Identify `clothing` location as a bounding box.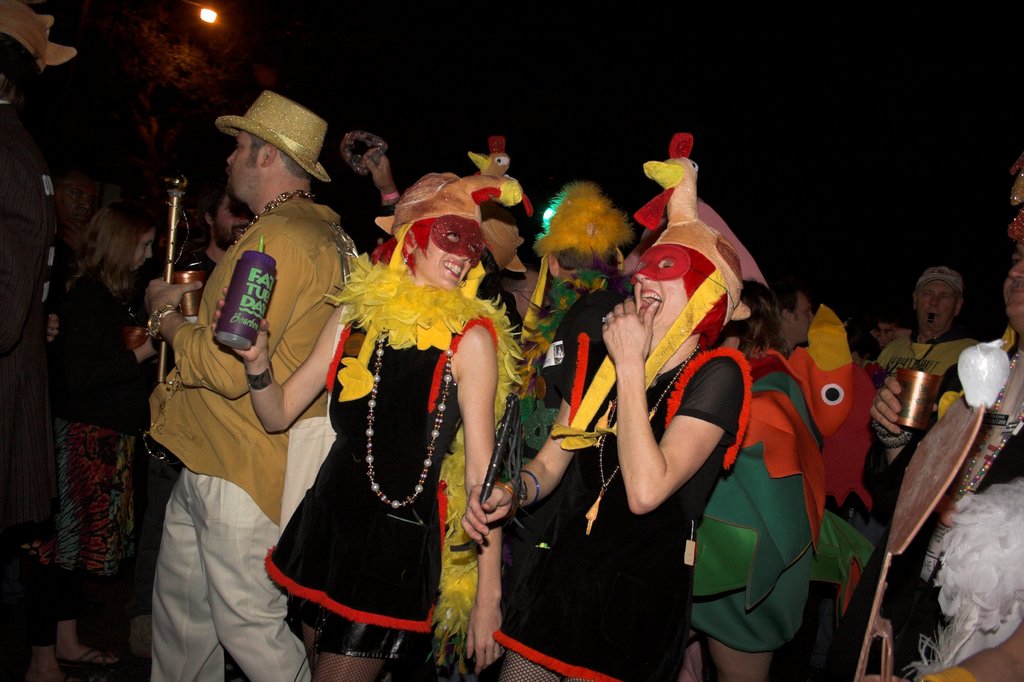
bbox=(262, 181, 523, 681).
